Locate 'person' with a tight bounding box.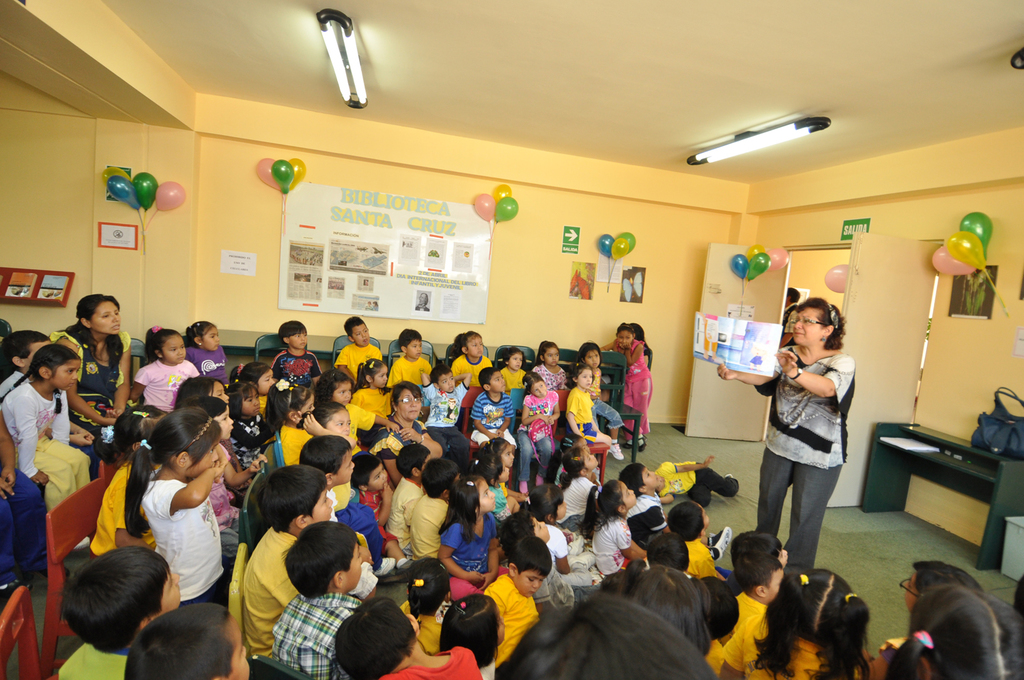
[left=0, top=343, right=95, bottom=555].
